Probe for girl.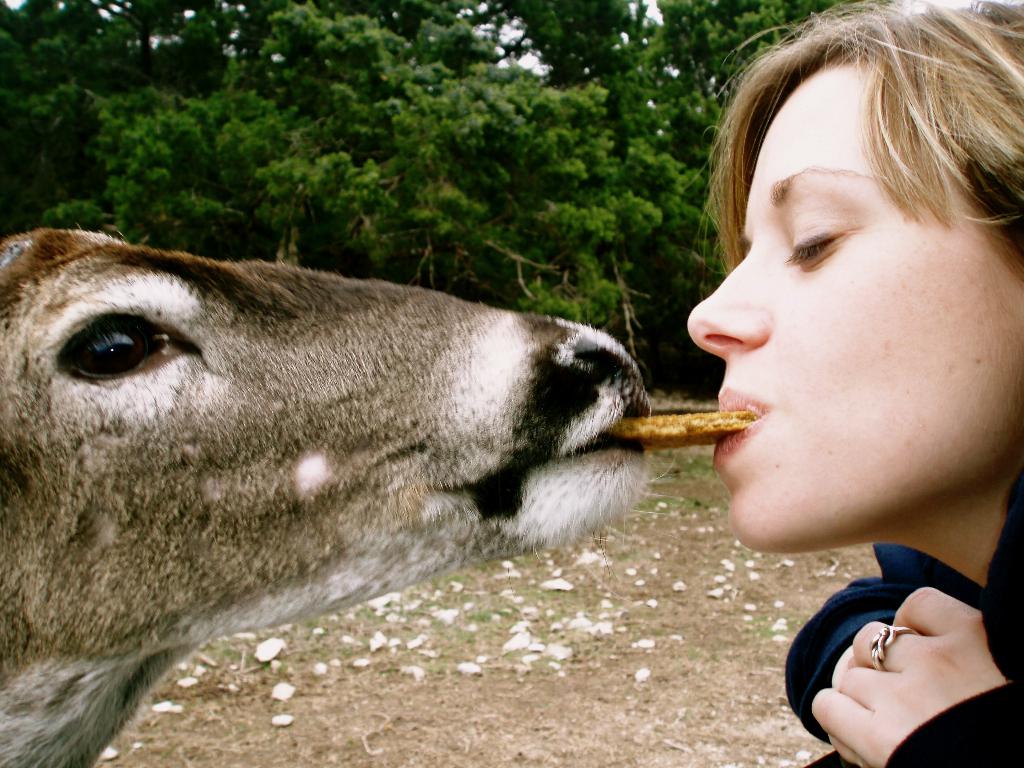
Probe result: 680 0 1022 767.
